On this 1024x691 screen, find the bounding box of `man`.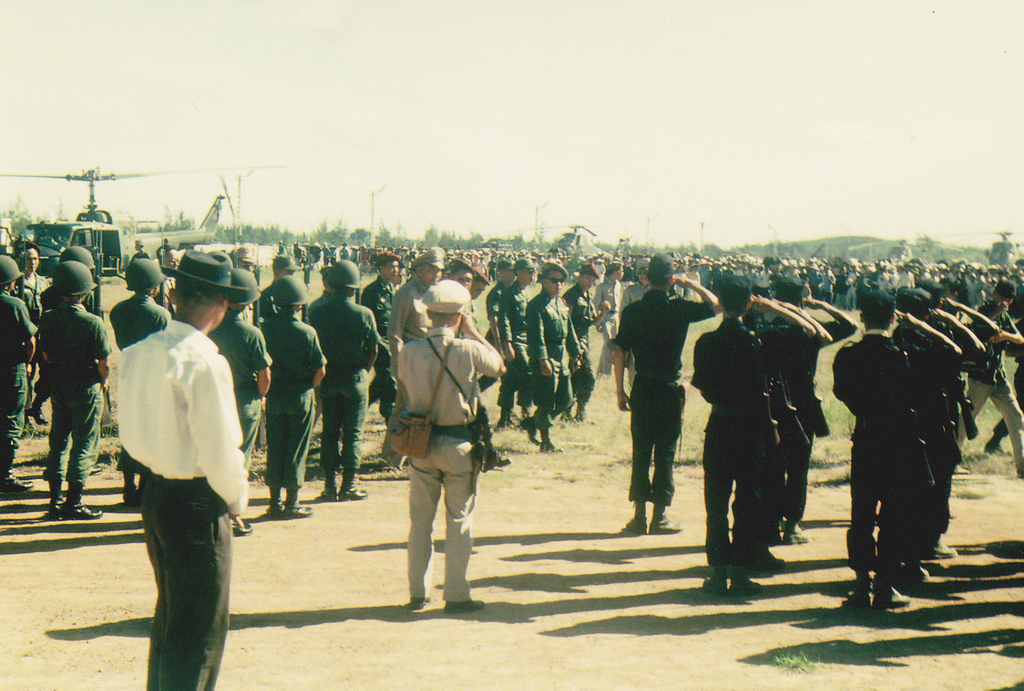
Bounding box: select_region(613, 250, 722, 533).
